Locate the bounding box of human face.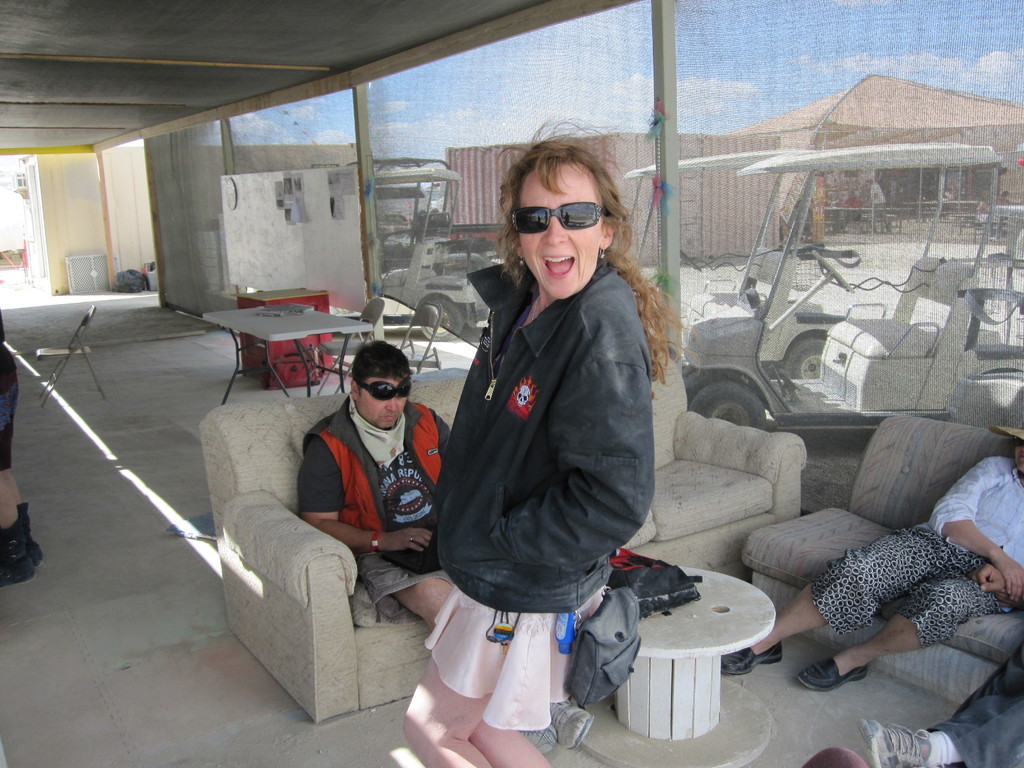
Bounding box: rect(358, 363, 405, 431).
